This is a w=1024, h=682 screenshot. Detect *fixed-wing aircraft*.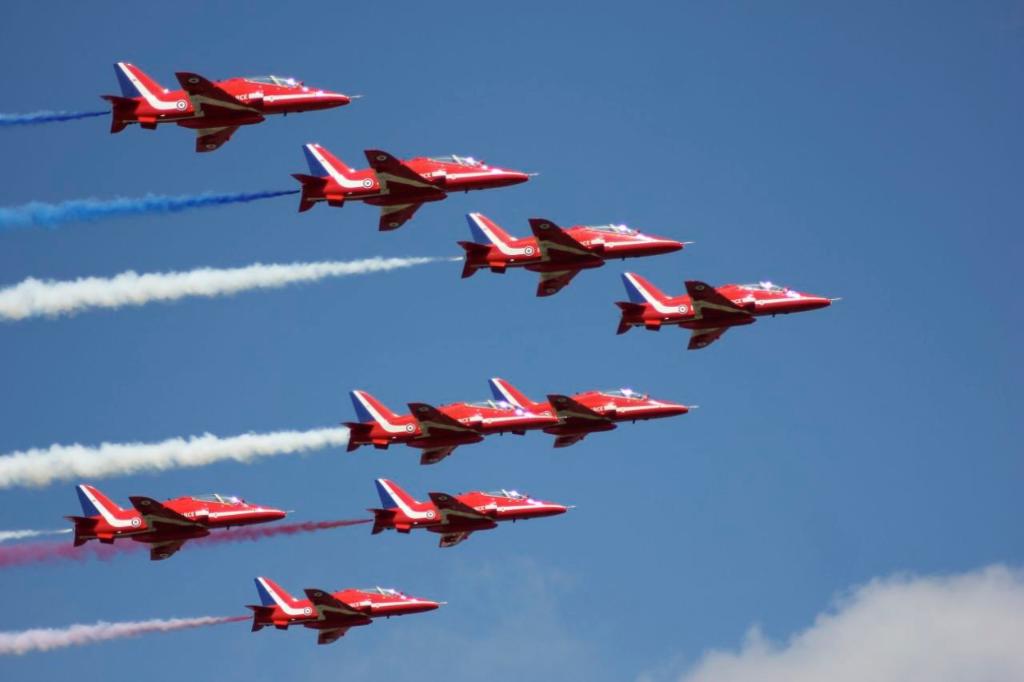
l=291, t=142, r=538, b=234.
